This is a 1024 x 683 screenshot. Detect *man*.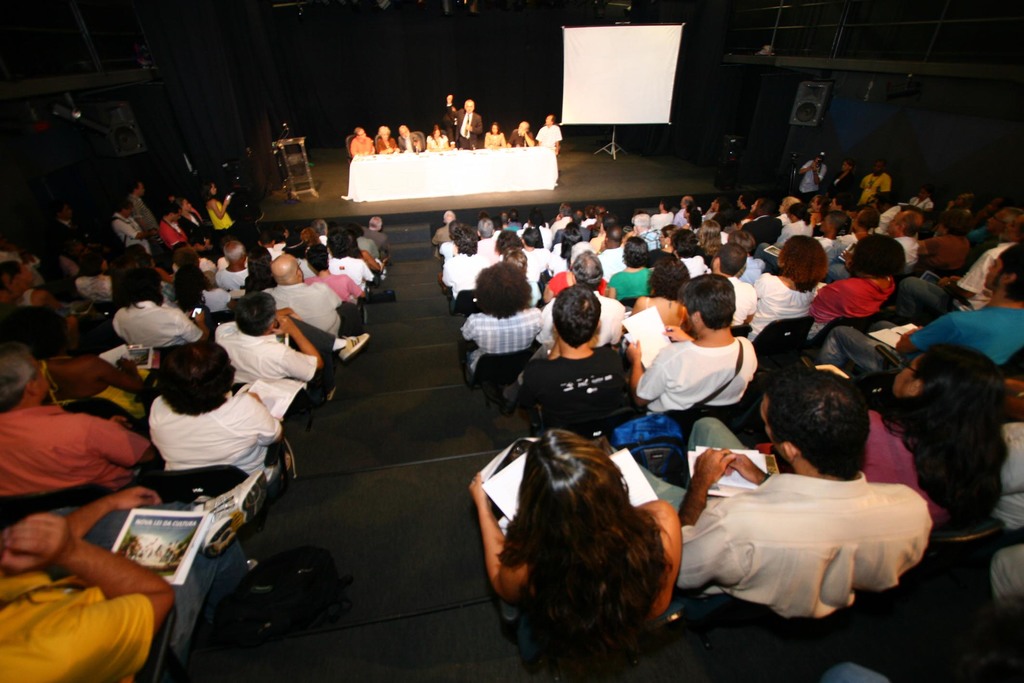
bbox=[628, 274, 757, 418].
